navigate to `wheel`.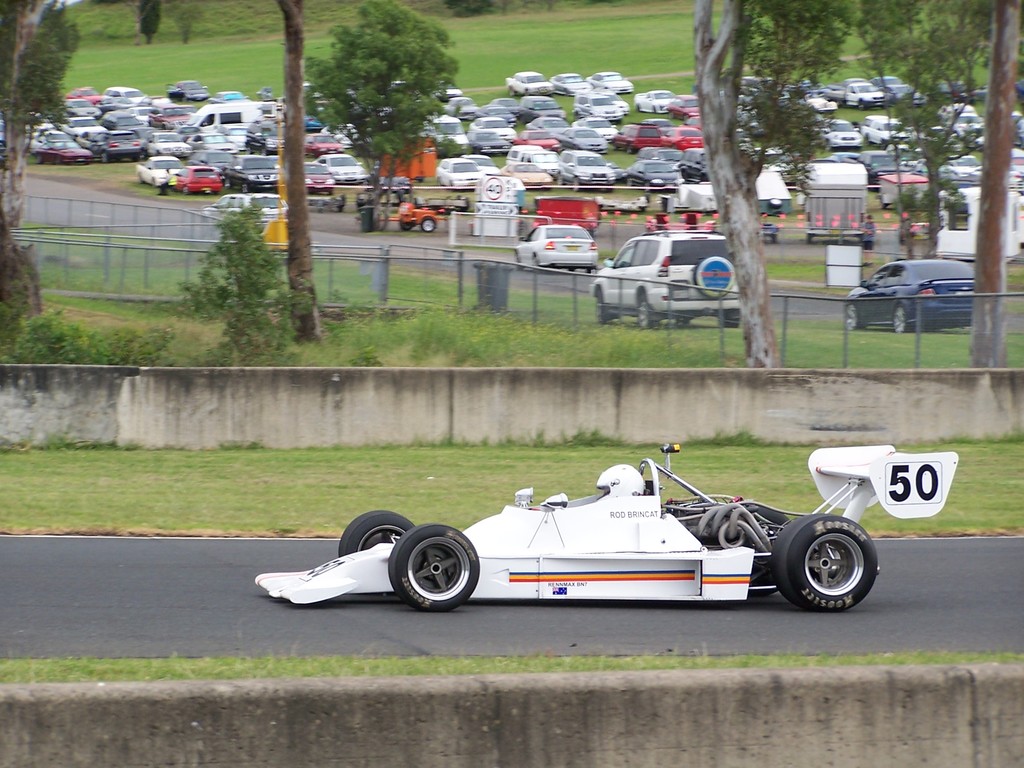
Navigation target: [806,232,811,242].
